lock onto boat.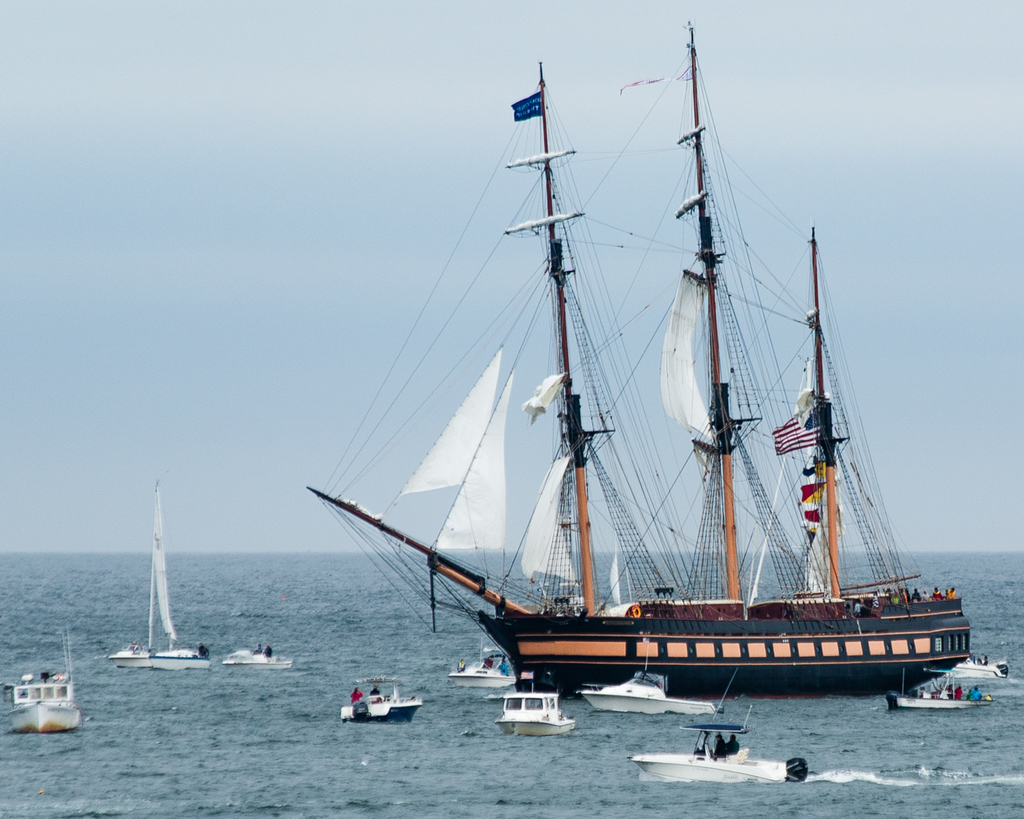
Locked: x1=147, y1=652, x2=210, y2=669.
